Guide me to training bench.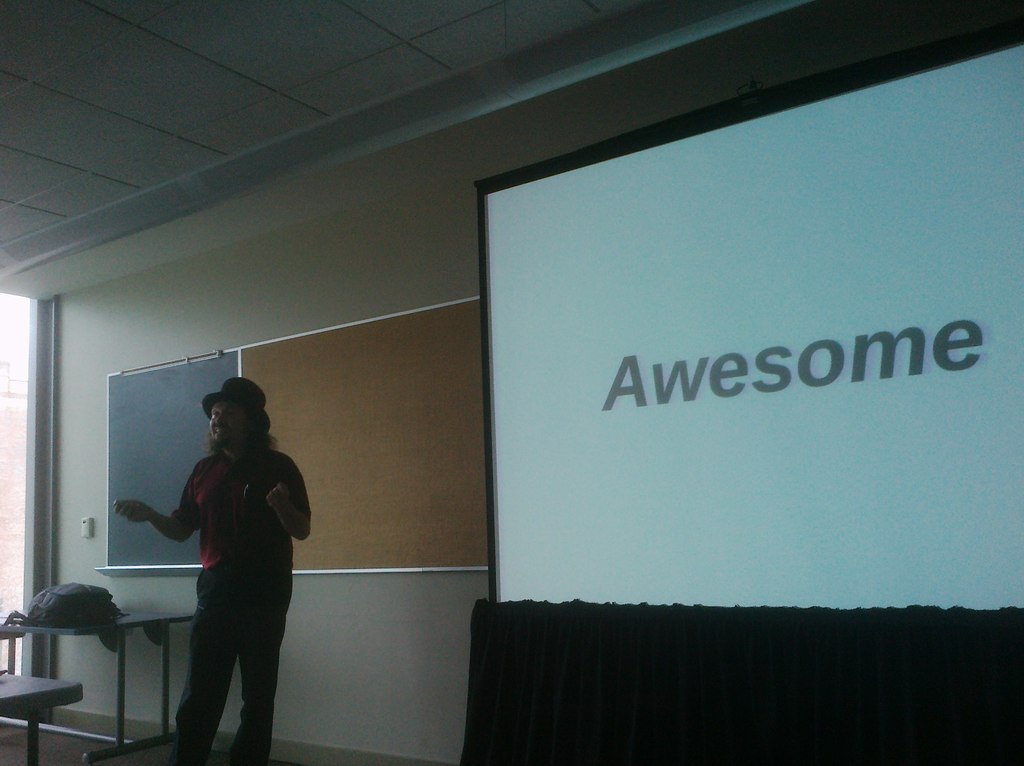
Guidance: pyautogui.locateOnScreen(0, 670, 85, 765).
